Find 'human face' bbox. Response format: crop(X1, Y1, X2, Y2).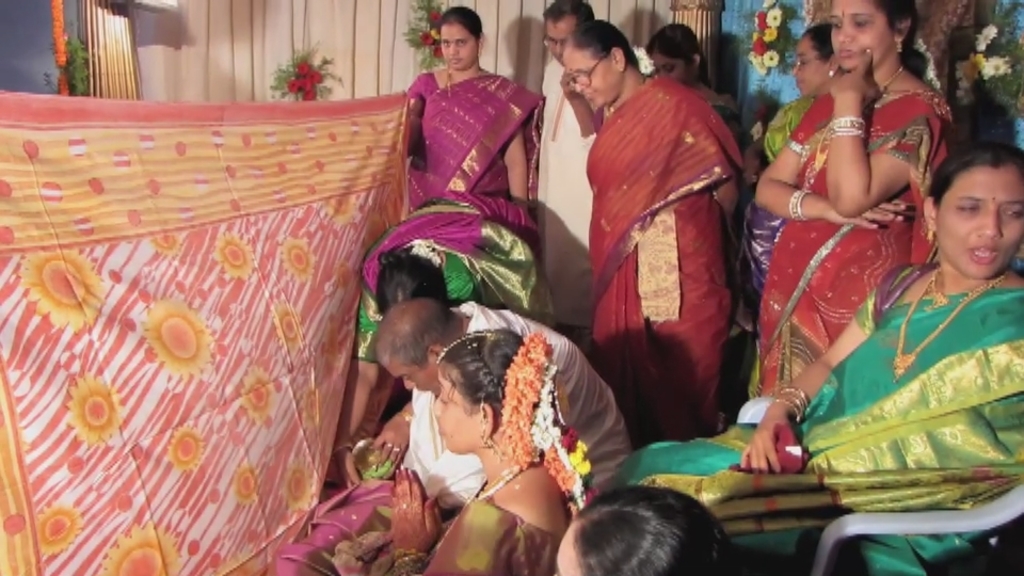
crop(428, 363, 468, 450).
